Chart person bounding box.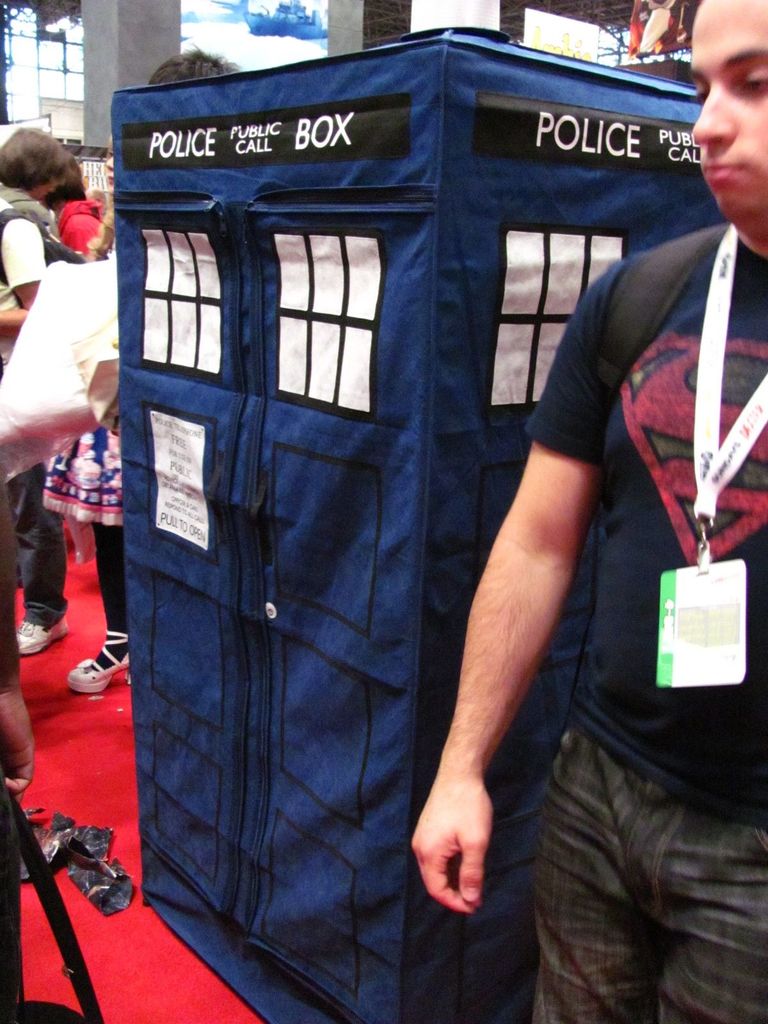
Charted: {"left": 0, "top": 386, "right": 38, "bottom": 1023}.
